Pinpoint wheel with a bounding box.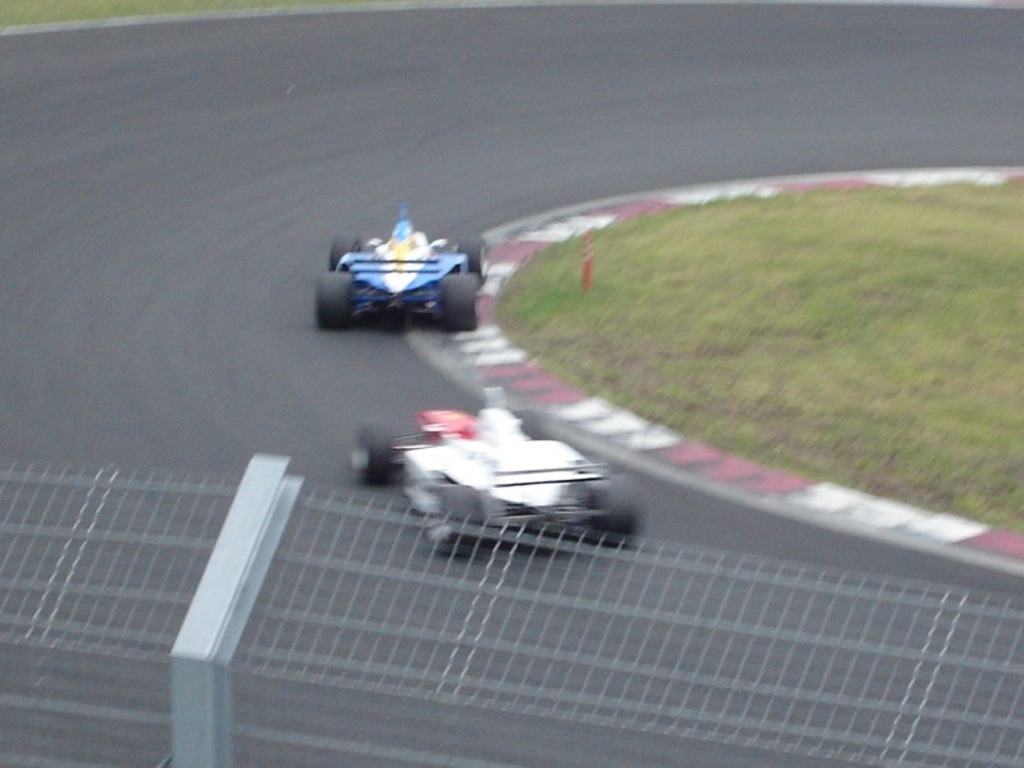
[436, 271, 483, 335].
